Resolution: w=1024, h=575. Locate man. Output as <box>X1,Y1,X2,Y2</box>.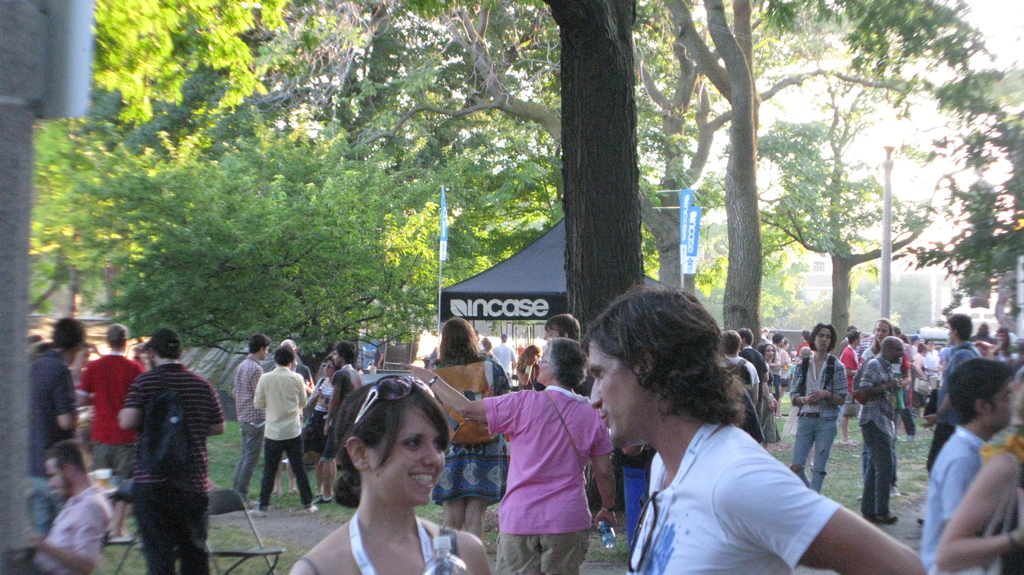
<box>921,308,988,527</box>.
